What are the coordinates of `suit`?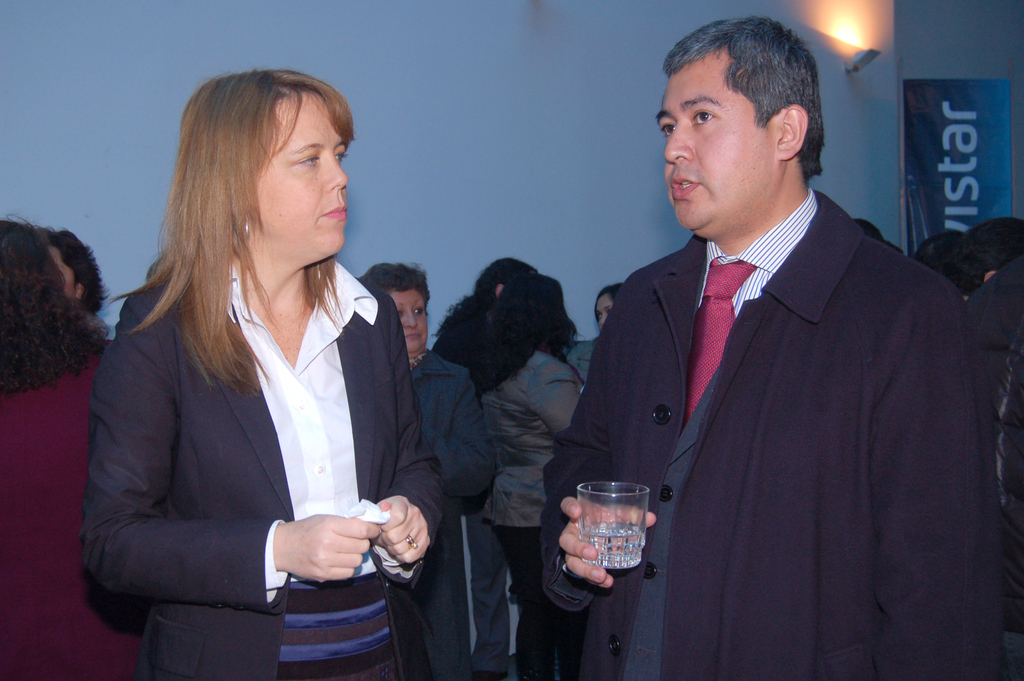
BBox(561, 106, 976, 657).
